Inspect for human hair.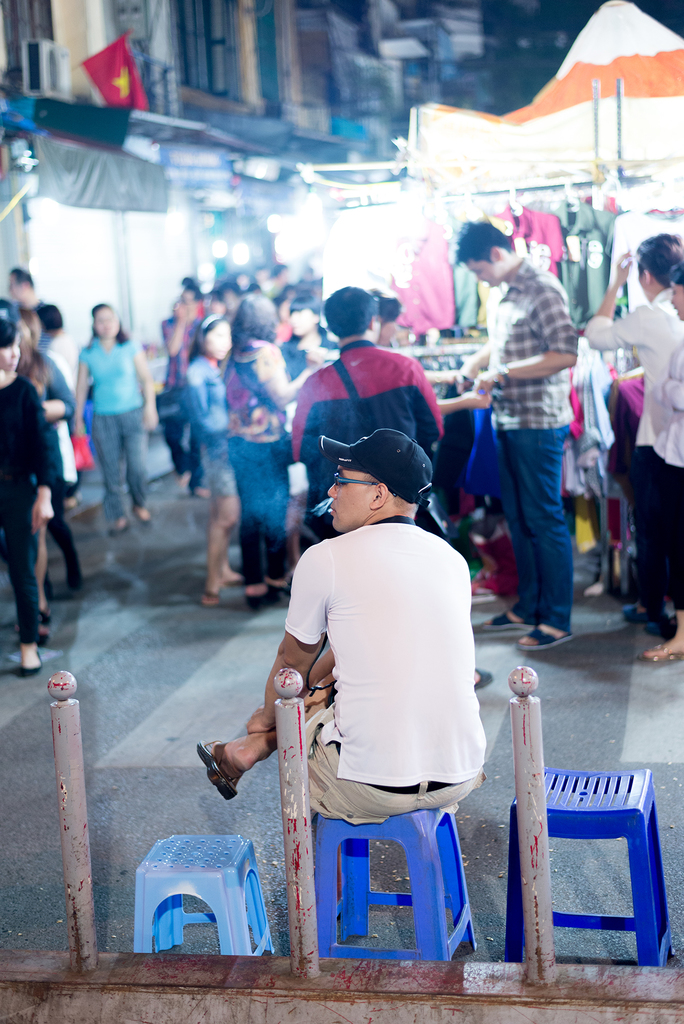
Inspection: Rect(0, 319, 22, 351).
